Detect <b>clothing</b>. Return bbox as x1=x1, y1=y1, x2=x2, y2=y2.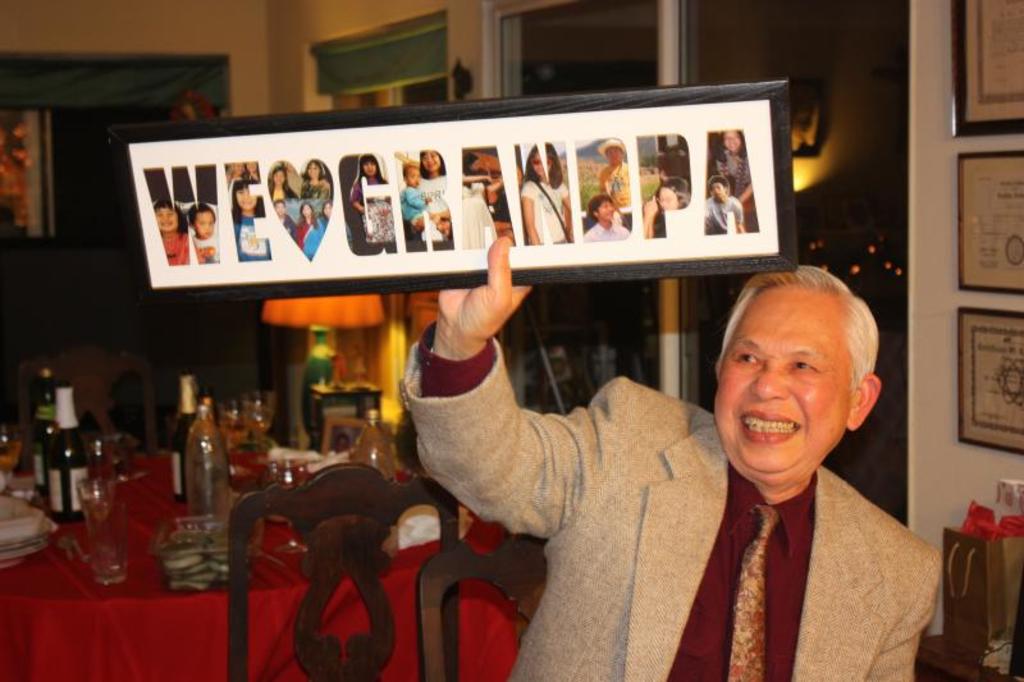
x1=398, y1=188, x2=428, y2=229.
